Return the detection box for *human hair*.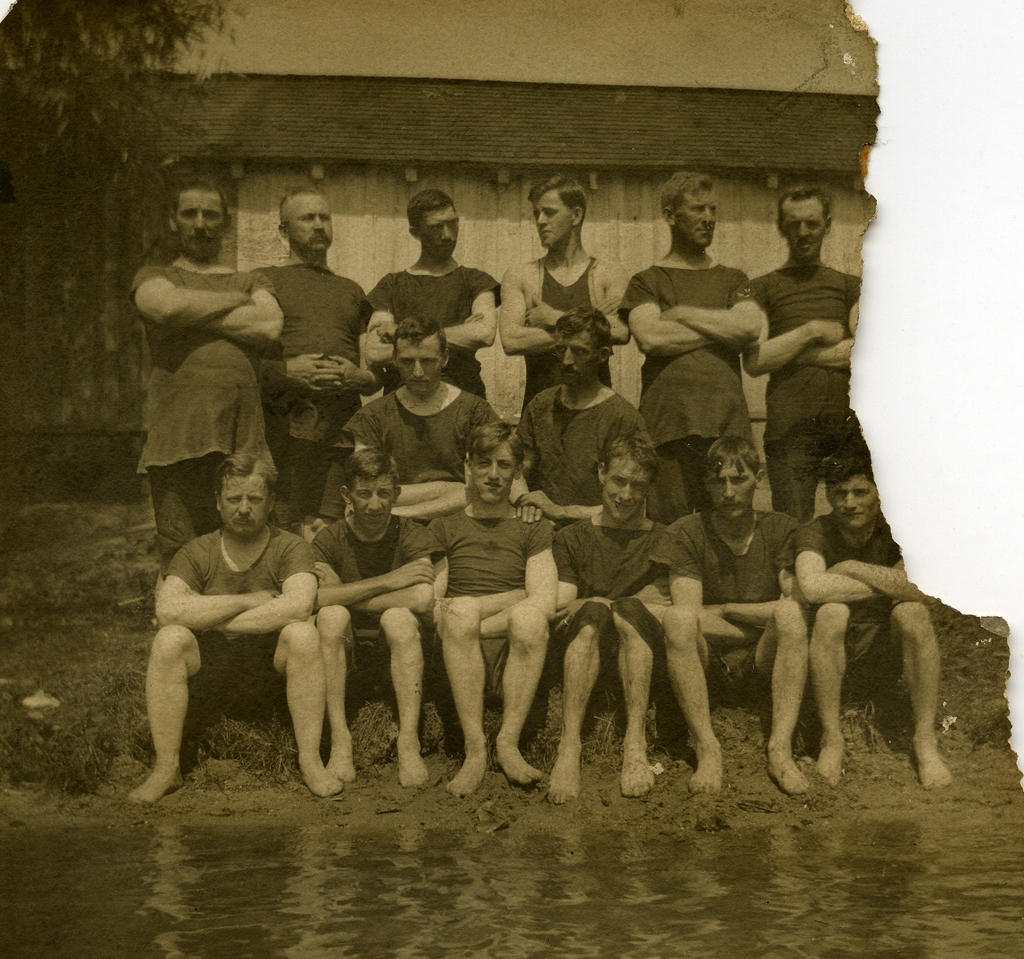
box(407, 189, 456, 230).
